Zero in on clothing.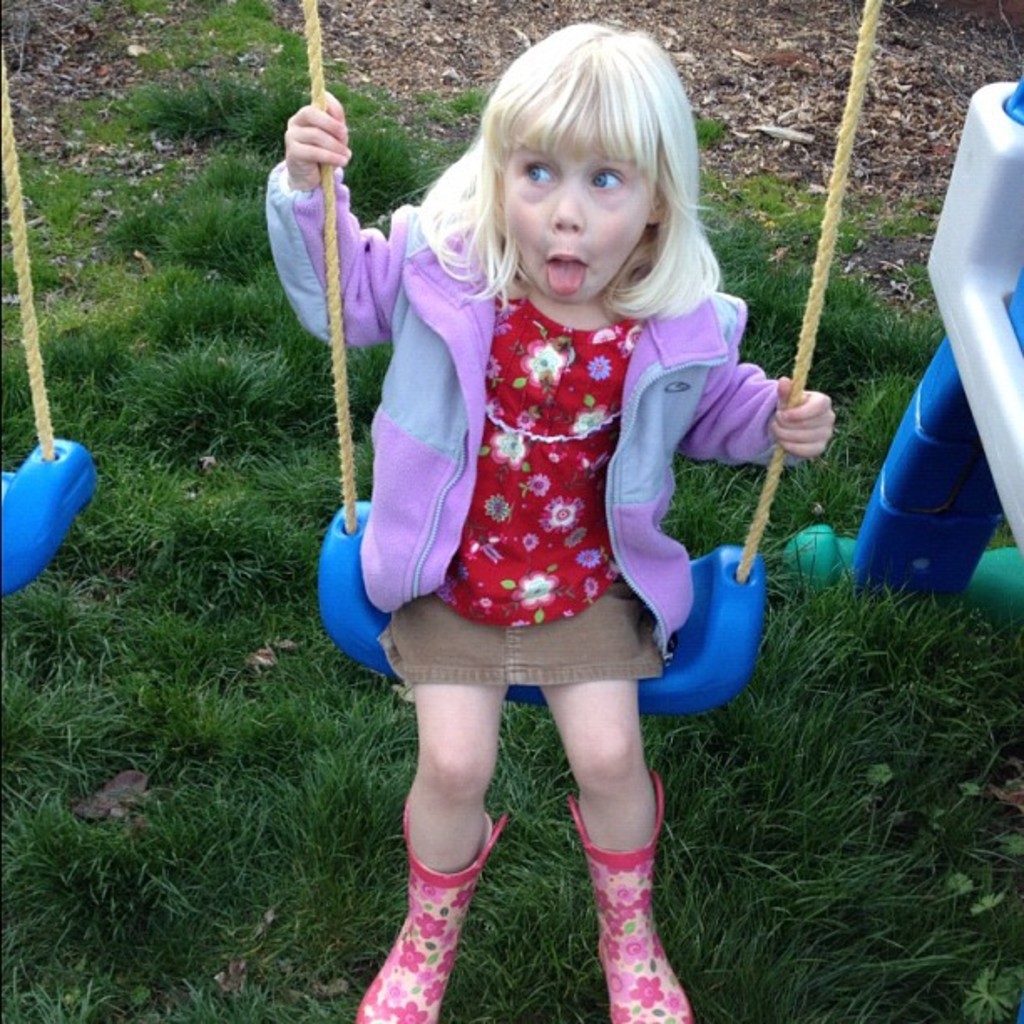
Zeroed in: <region>336, 199, 783, 730</region>.
